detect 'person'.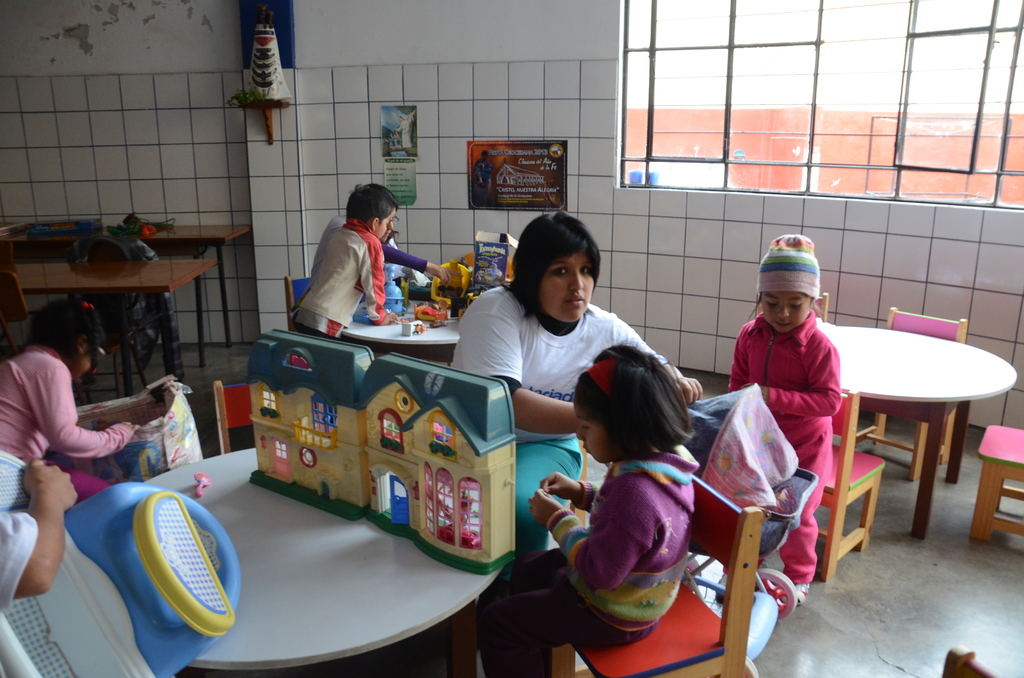
Detected at <region>308, 198, 452, 286</region>.
